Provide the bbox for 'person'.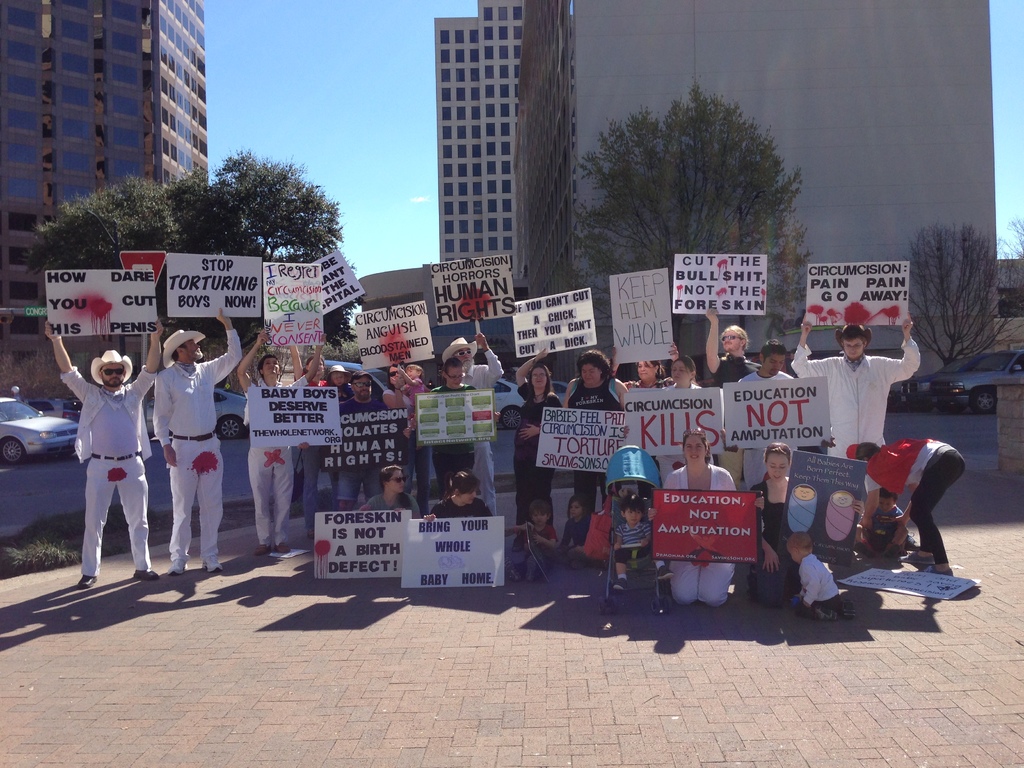
<region>566, 350, 625, 506</region>.
